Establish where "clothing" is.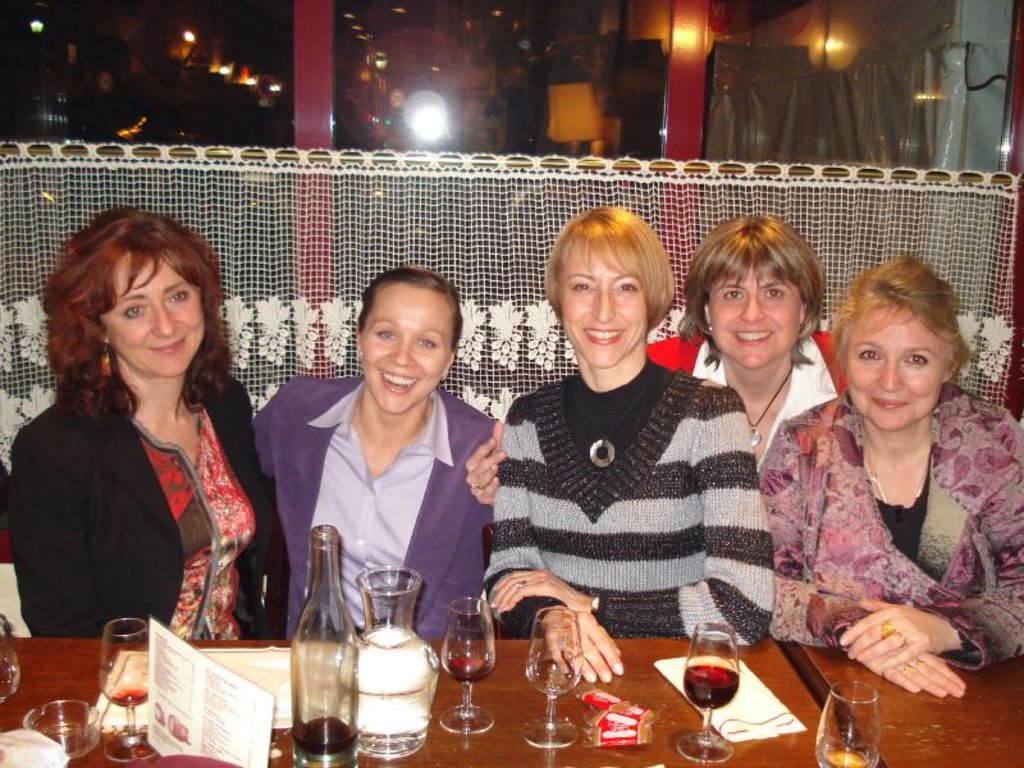
Established at bbox=(753, 388, 1023, 676).
